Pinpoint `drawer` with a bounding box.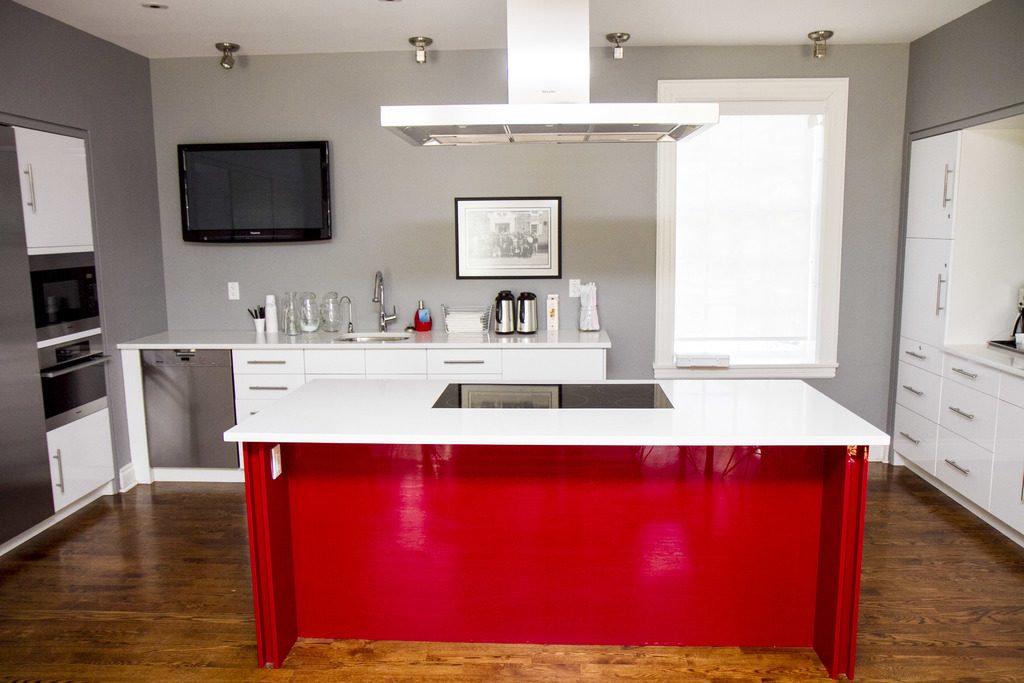
894/400/936/478.
